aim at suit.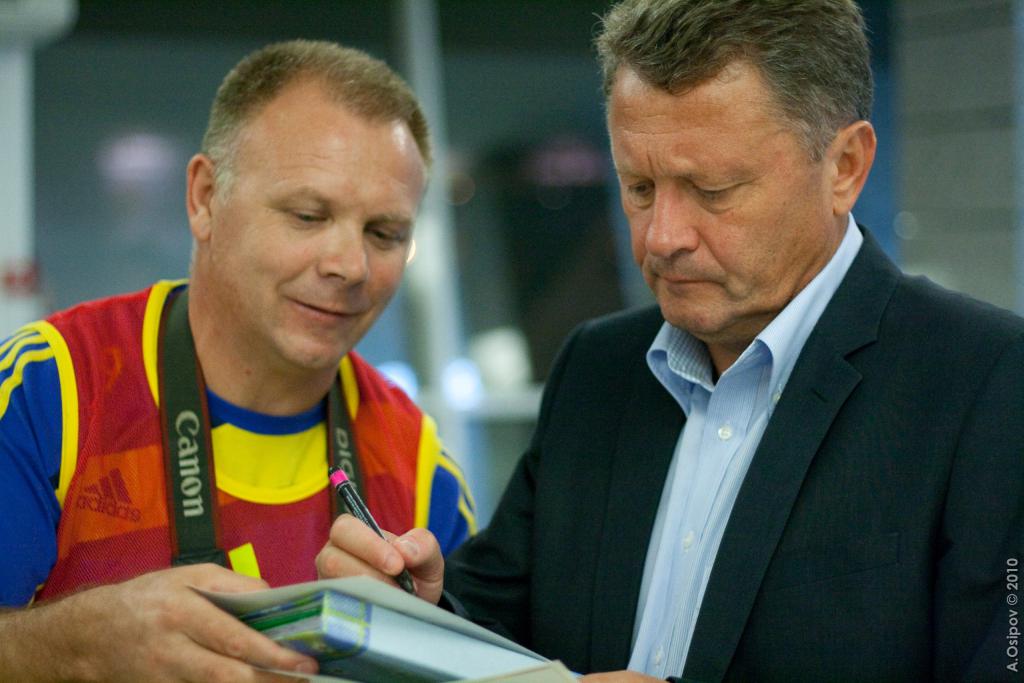
Aimed at rect(543, 178, 1023, 663).
